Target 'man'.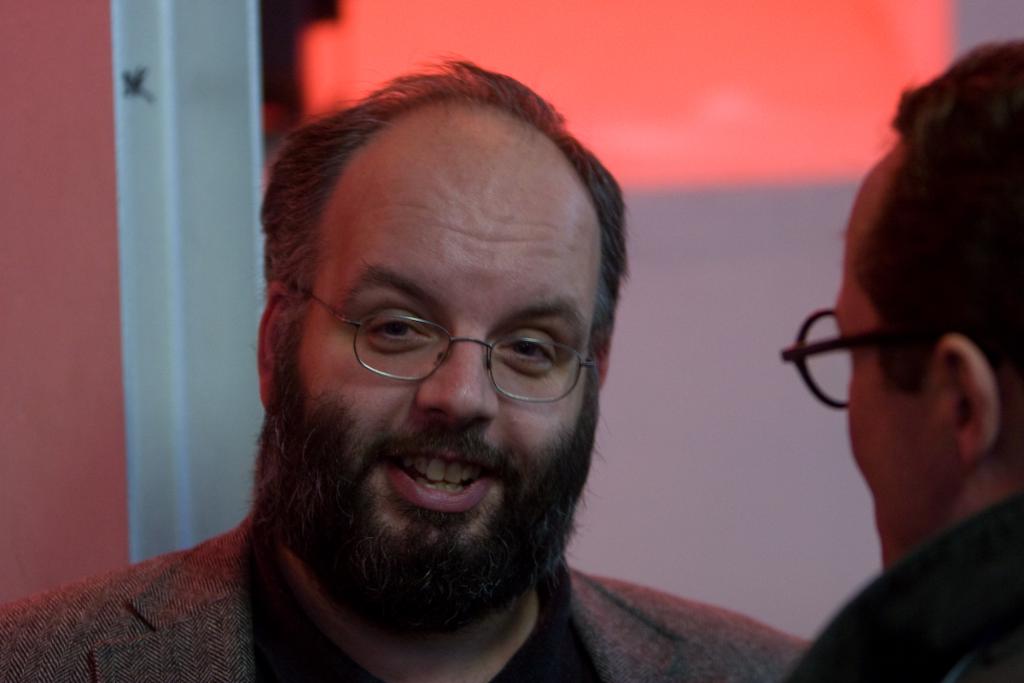
Target region: BBox(55, 81, 816, 682).
